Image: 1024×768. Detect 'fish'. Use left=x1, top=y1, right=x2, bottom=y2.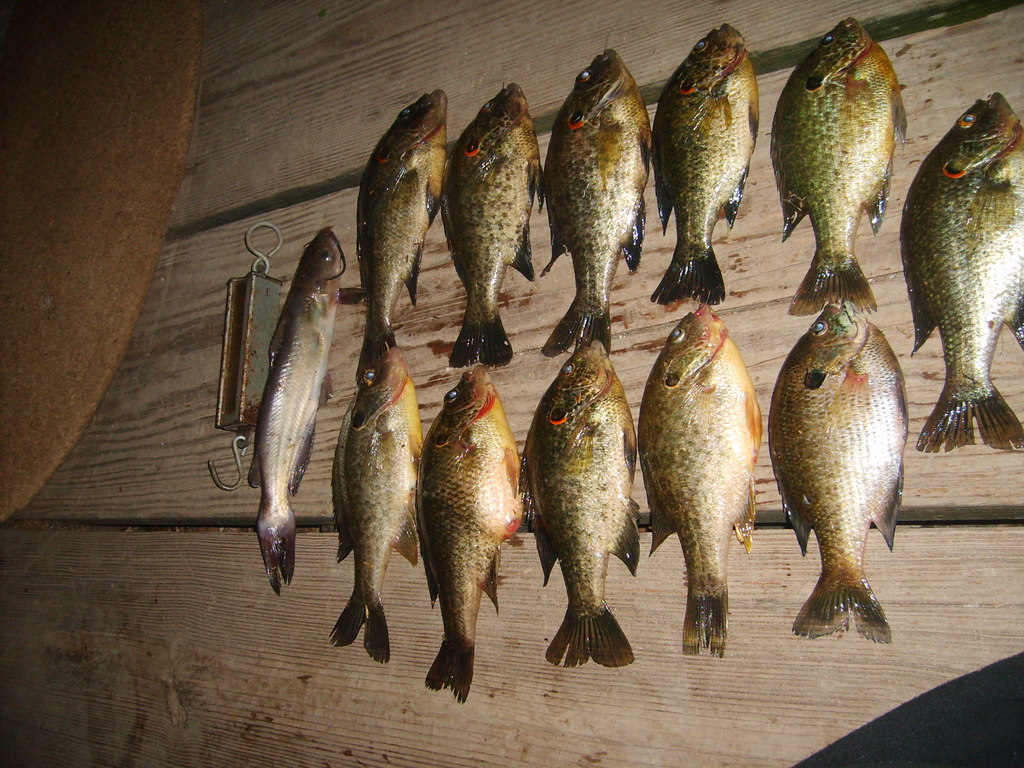
left=535, top=40, right=657, bottom=356.
